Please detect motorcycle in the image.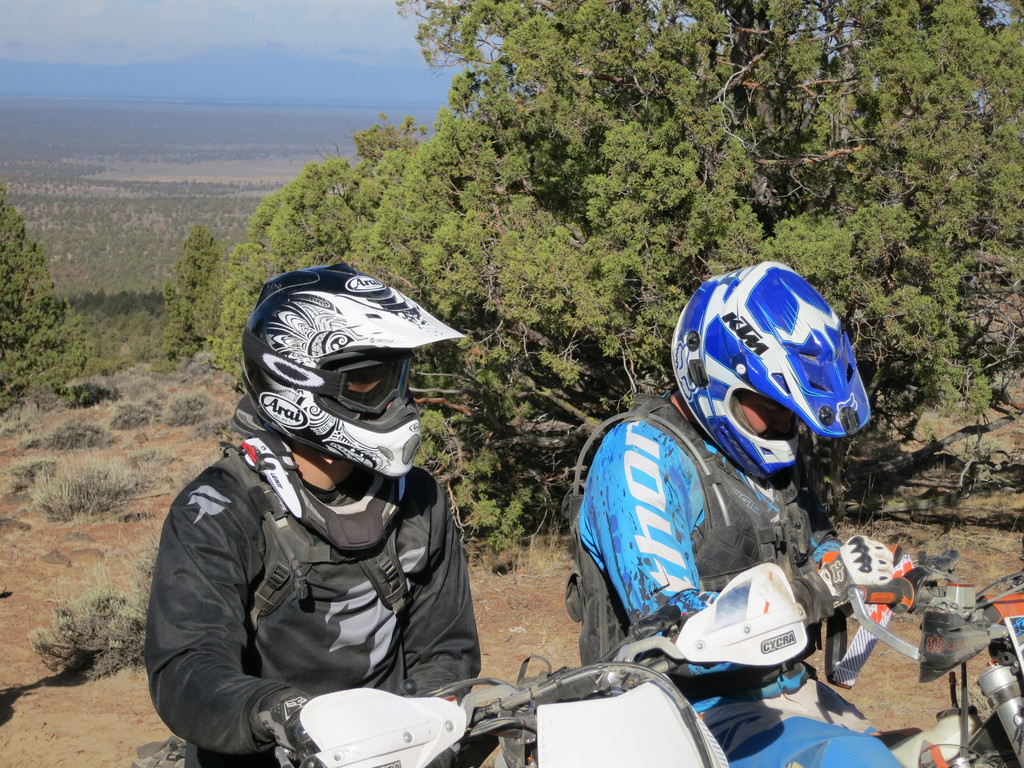
box=[846, 559, 1023, 767].
